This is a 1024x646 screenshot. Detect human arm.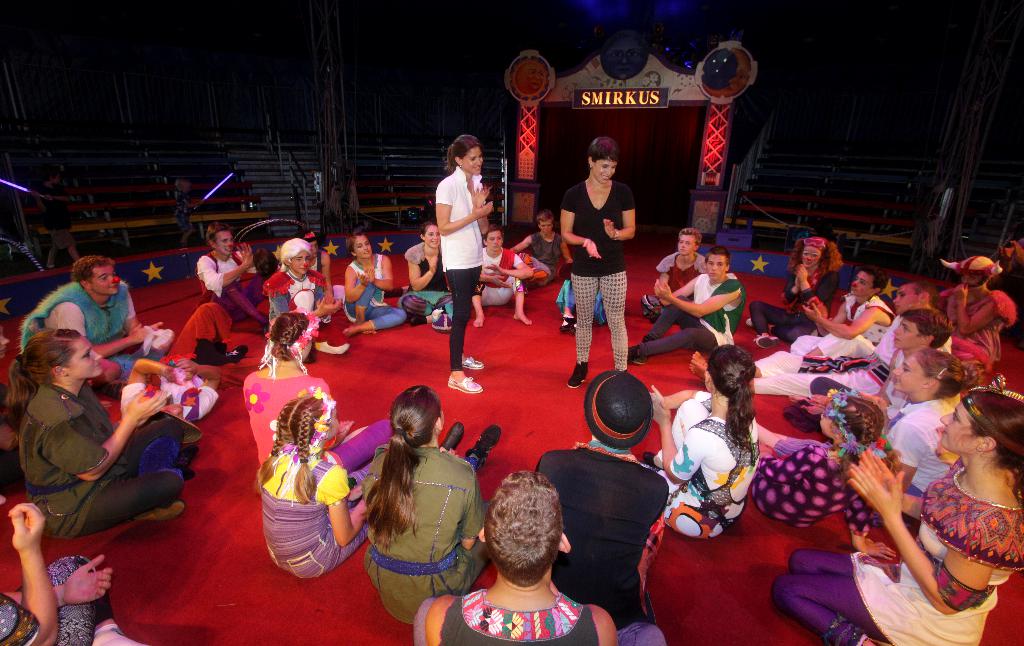
rect(650, 394, 697, 484).
